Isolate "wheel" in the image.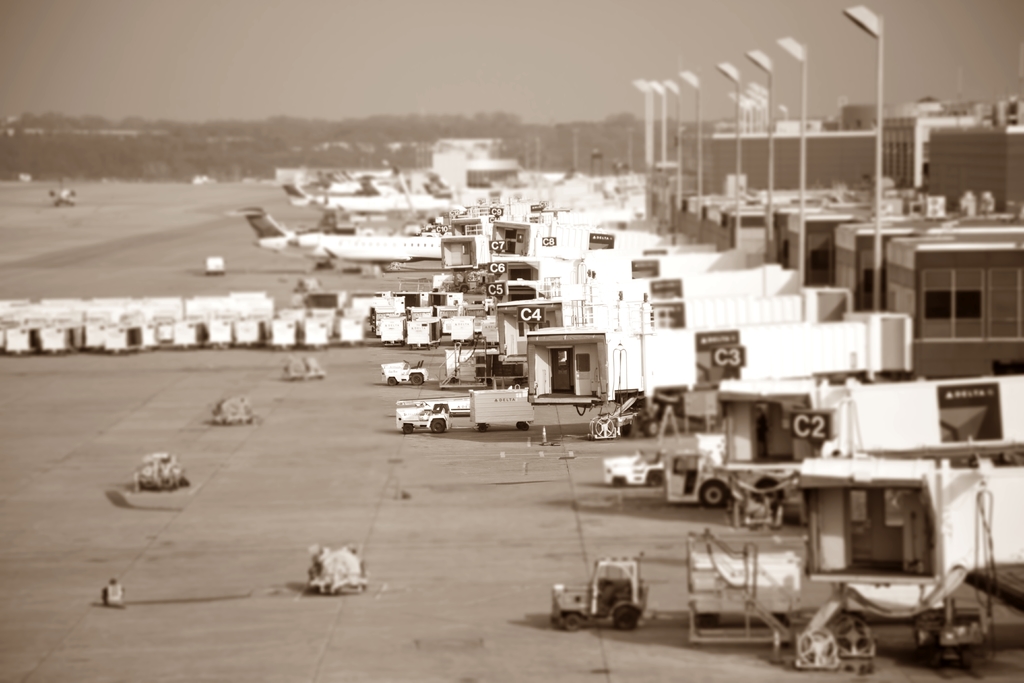
Isolated region: box=[521, 422, 527, 429].
